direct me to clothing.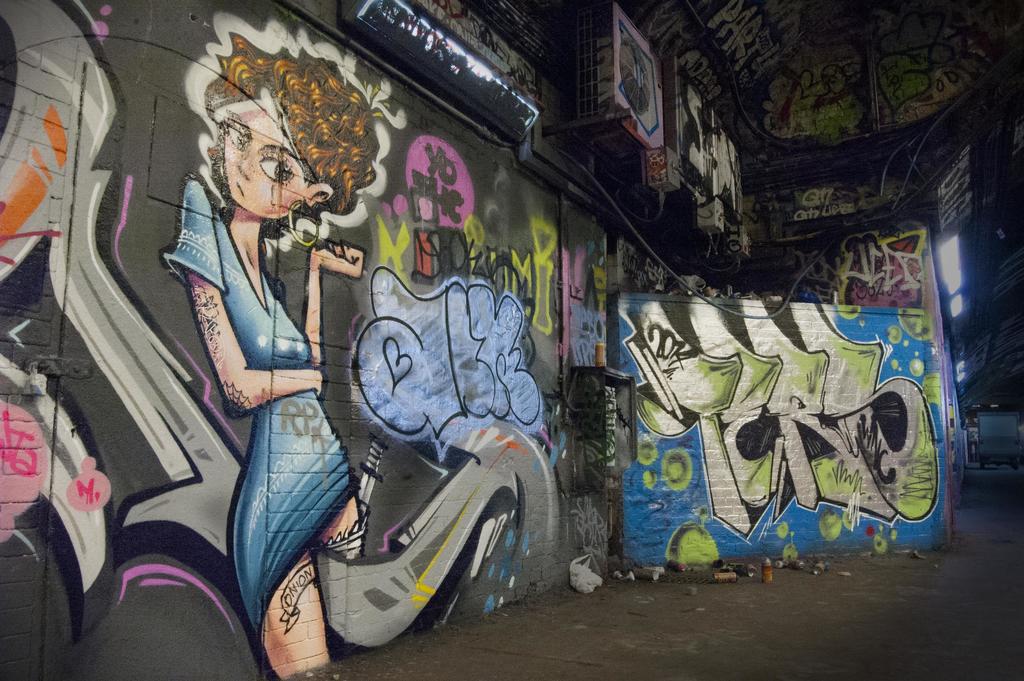
Direction: [155, 169, 362, 647].
